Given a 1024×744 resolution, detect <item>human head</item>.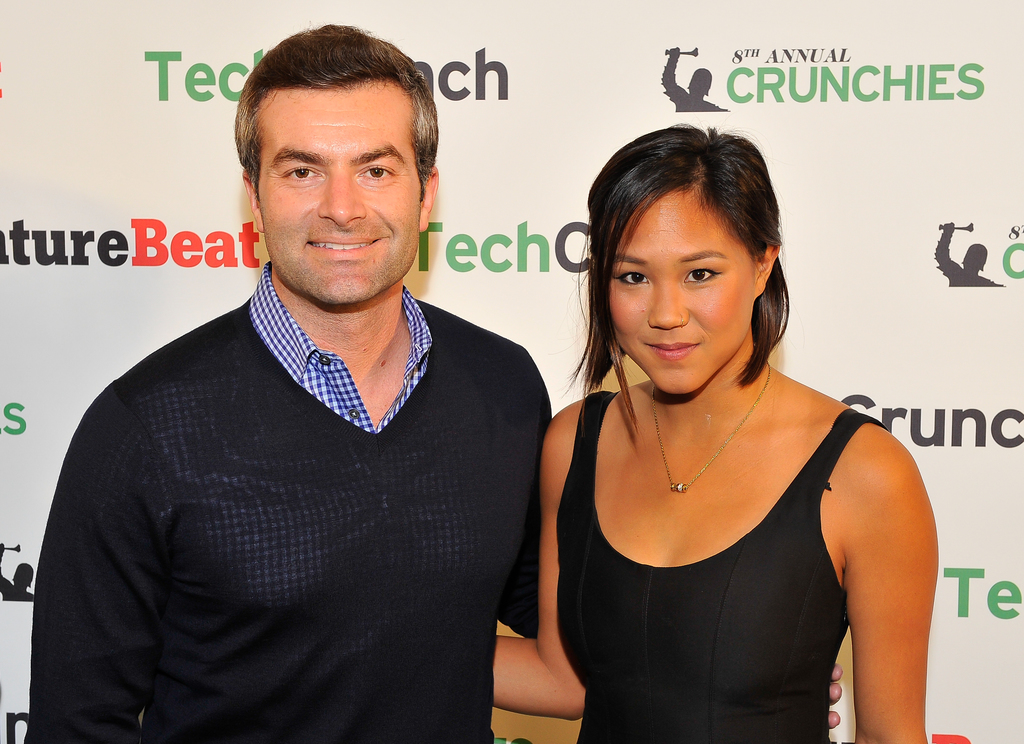
locate(224, 30, 454, 301).
